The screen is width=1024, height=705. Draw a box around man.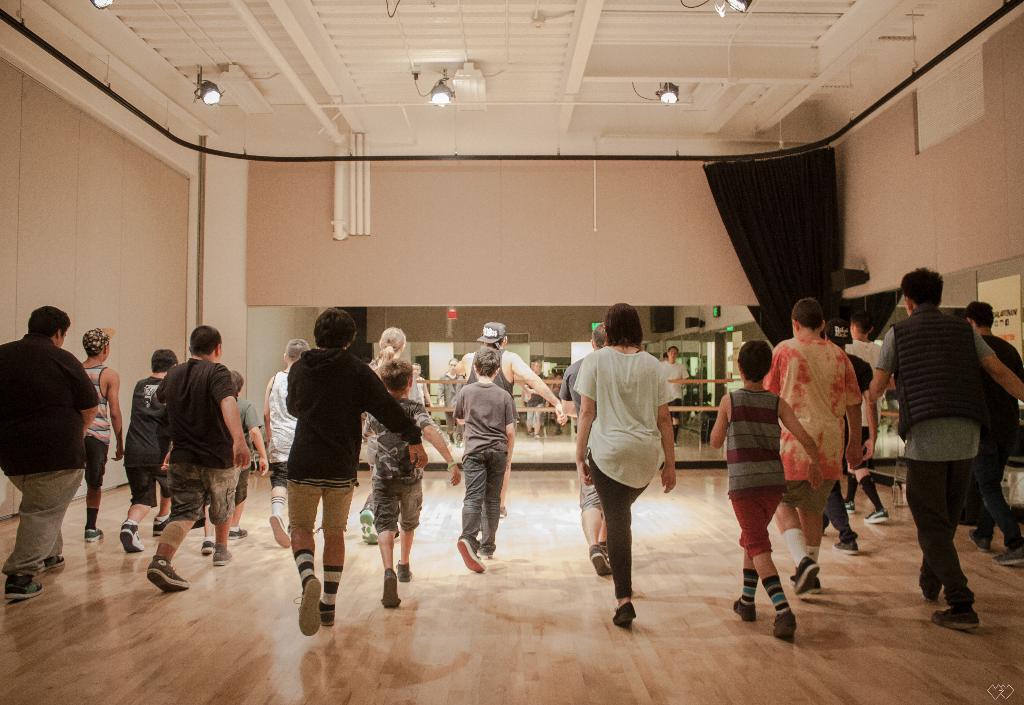
(left=962, top=298, right=1023, bottom=567).
